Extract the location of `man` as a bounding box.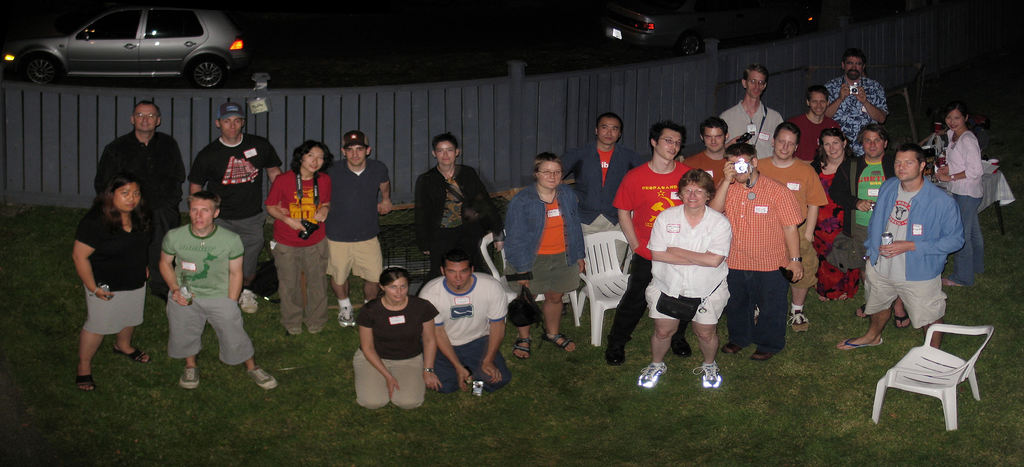
x1=815 y1=35 x2=893 y2=232.
